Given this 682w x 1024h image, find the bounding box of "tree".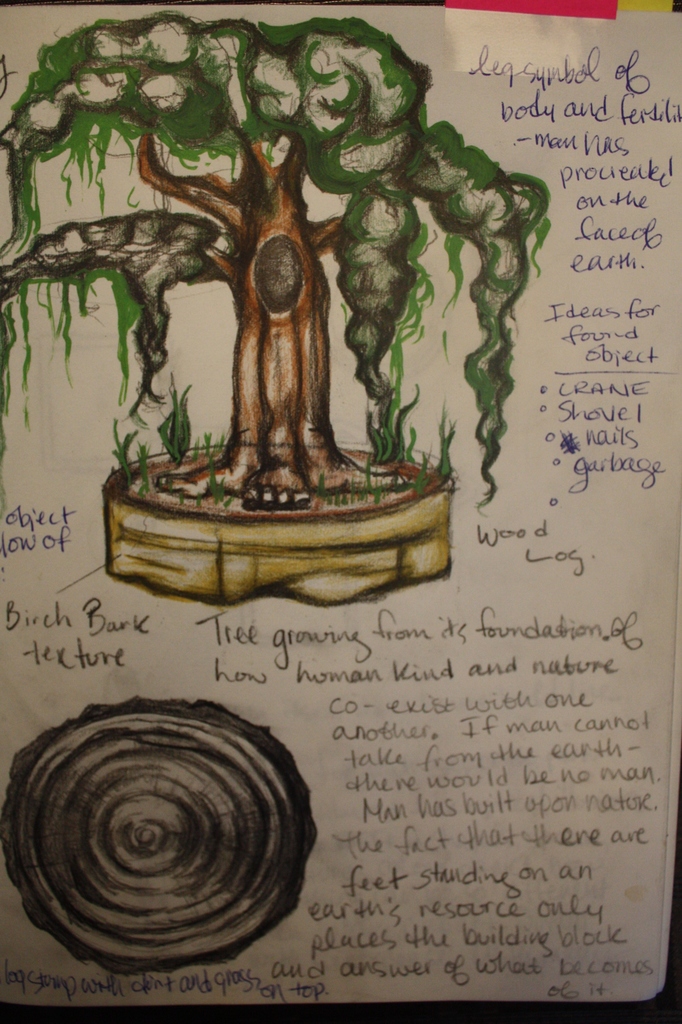
[x1=9, y1=10, x2=564, y2=539].
